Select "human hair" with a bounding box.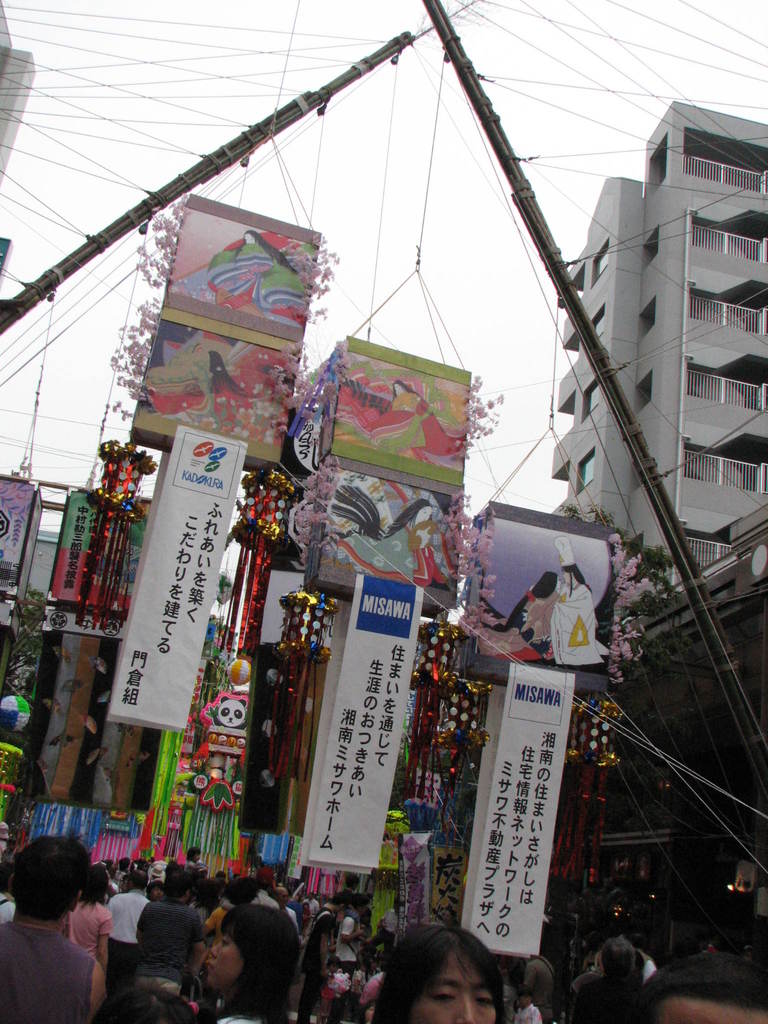
381 944 517 1011.
